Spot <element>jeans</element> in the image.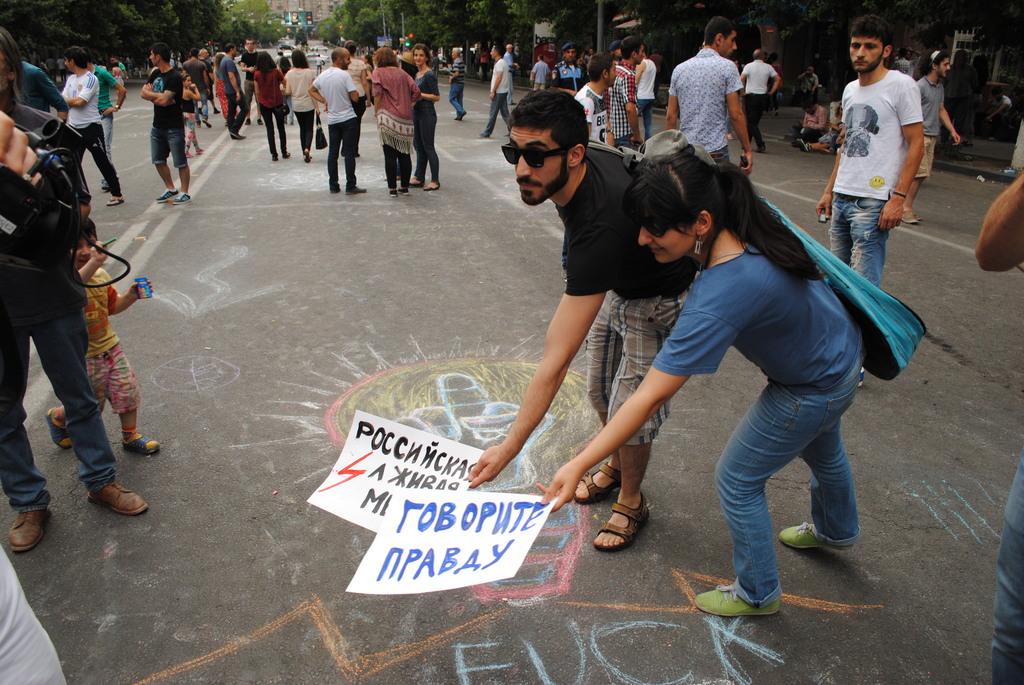
<element>jeans</element> found at l=991, t=451, r=1023, b=684.
